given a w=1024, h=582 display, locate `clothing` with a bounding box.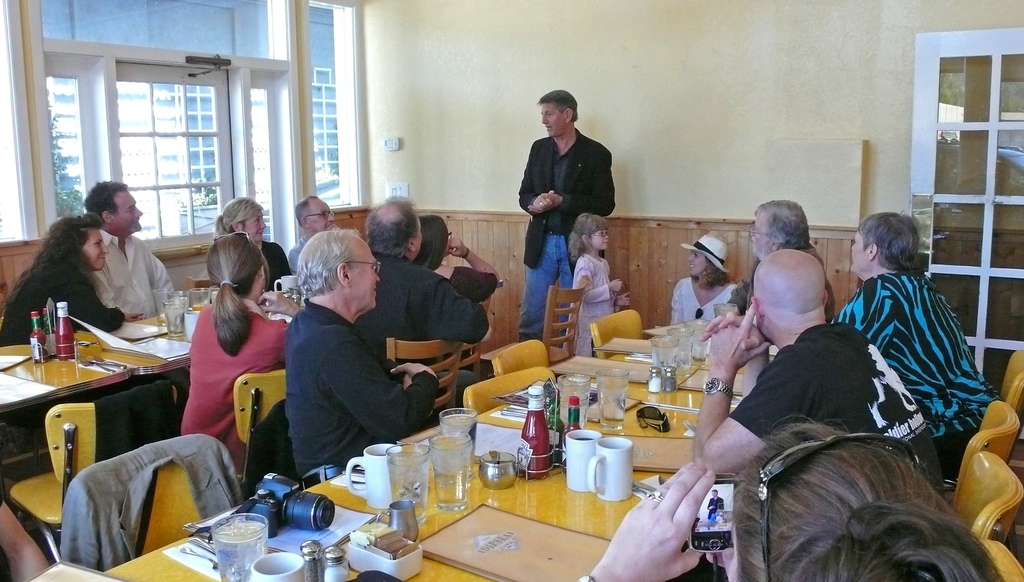
Located: 260 239 292 294.
